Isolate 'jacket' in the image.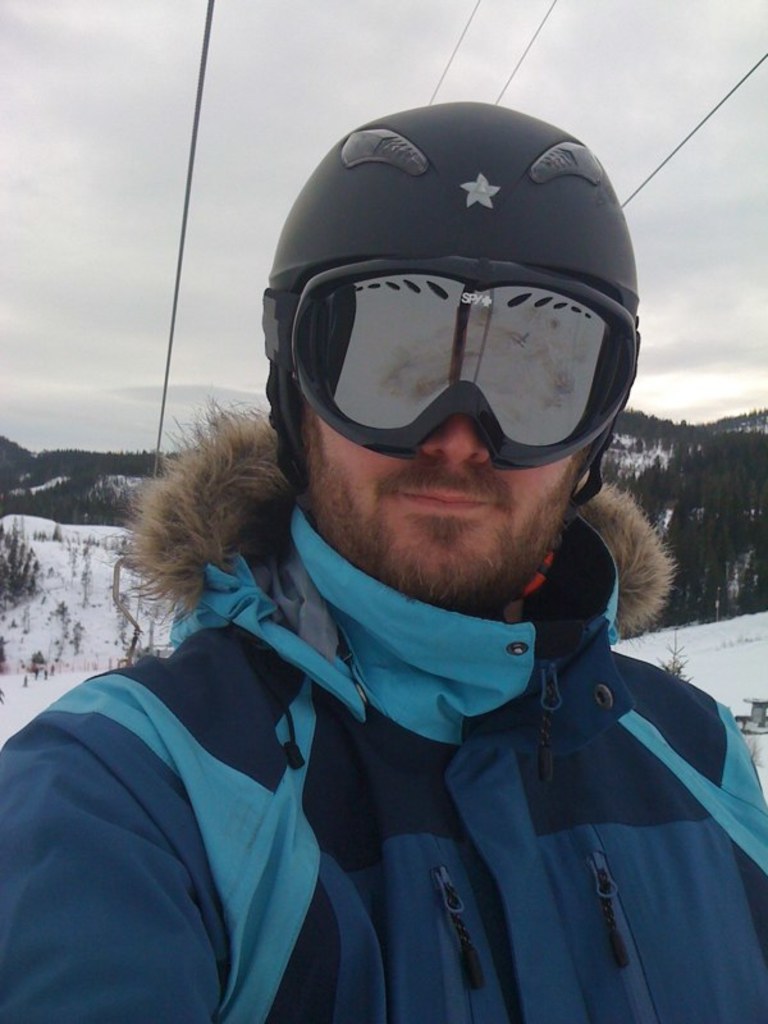
Isolated region: detection(0, 385, 767, 1023).
